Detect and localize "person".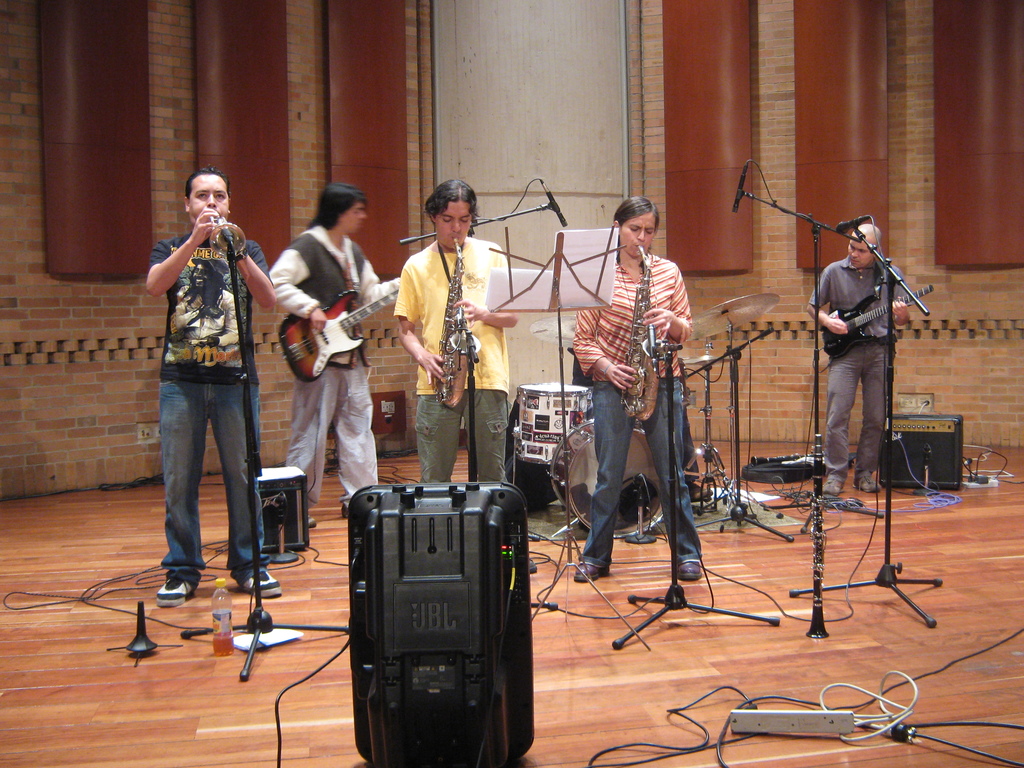
Localized at bbox(814, 200, 918, 522).
